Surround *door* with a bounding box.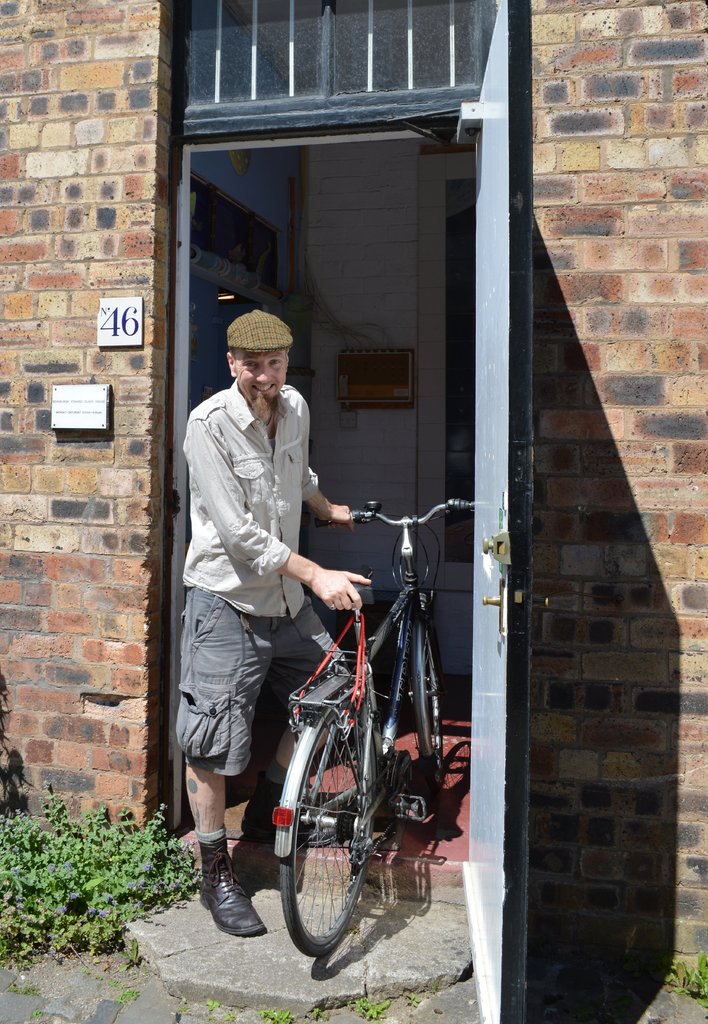
{"left": 454, "top": 0, "right": 536, "bottom": 1023}.
